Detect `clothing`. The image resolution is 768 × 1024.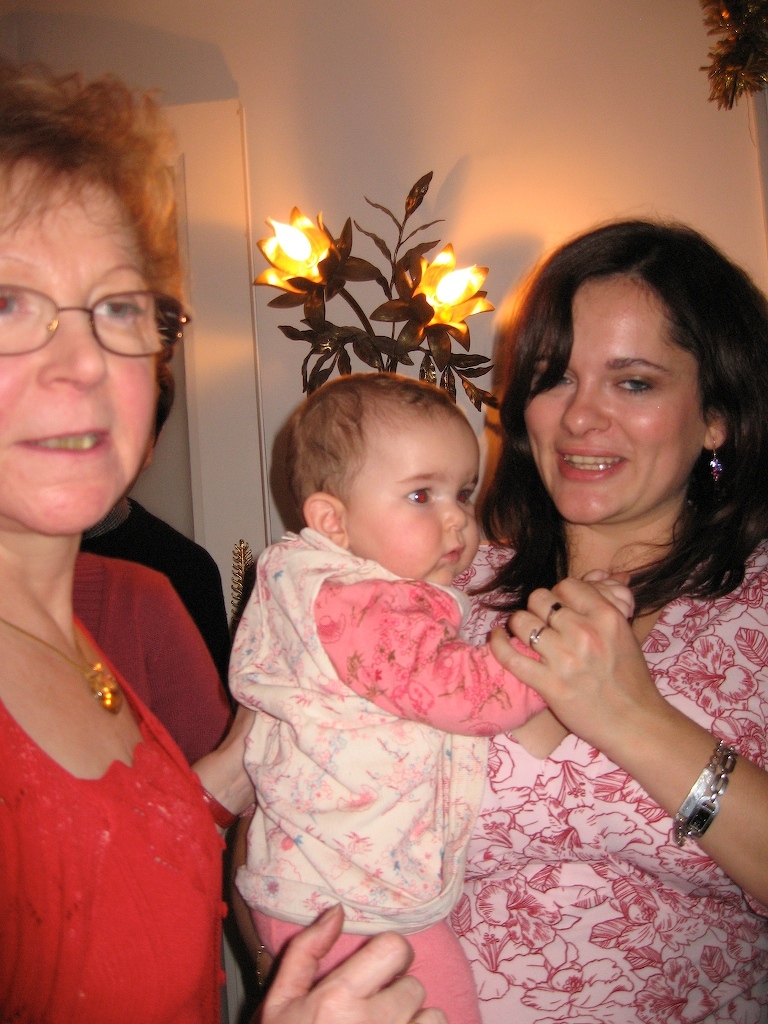
[x1=210, y1=458, x2=550, y2=976].
